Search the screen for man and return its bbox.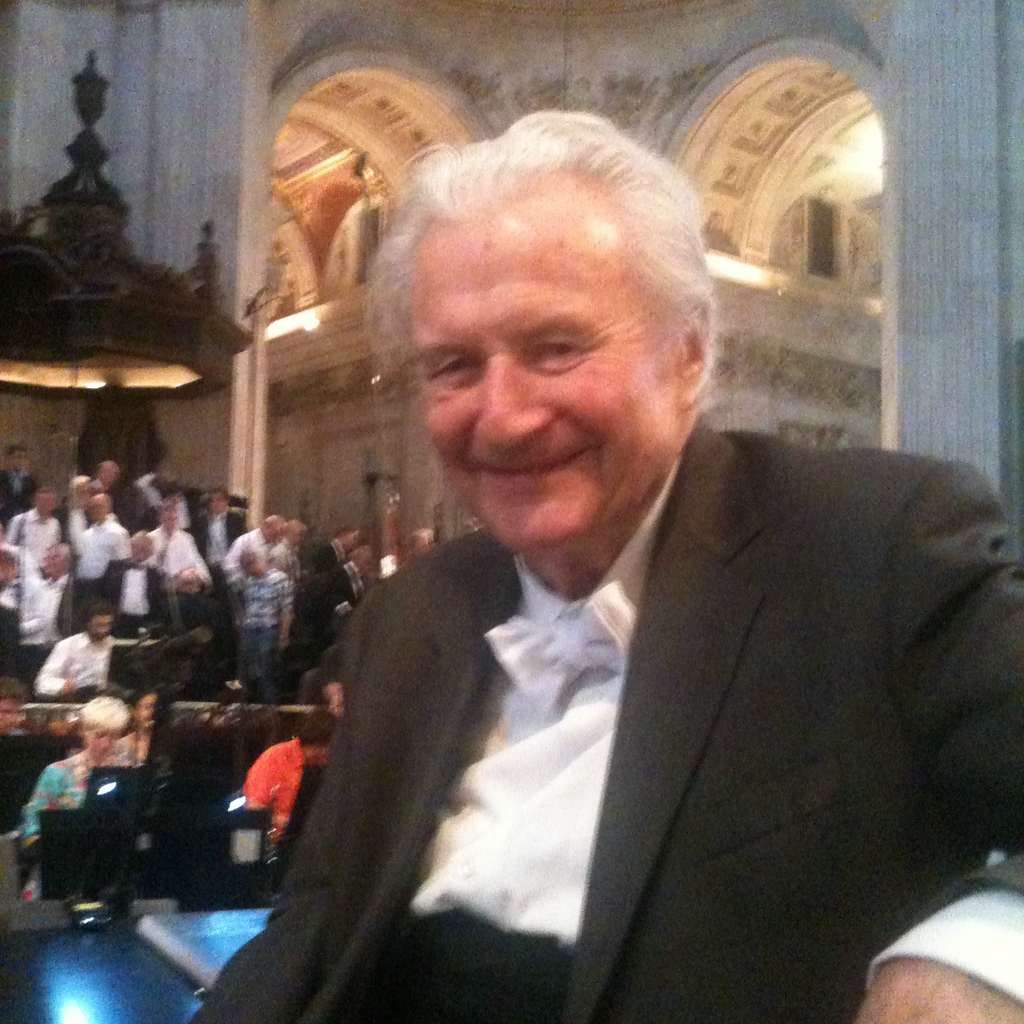
Found: (171,559,247,692).
